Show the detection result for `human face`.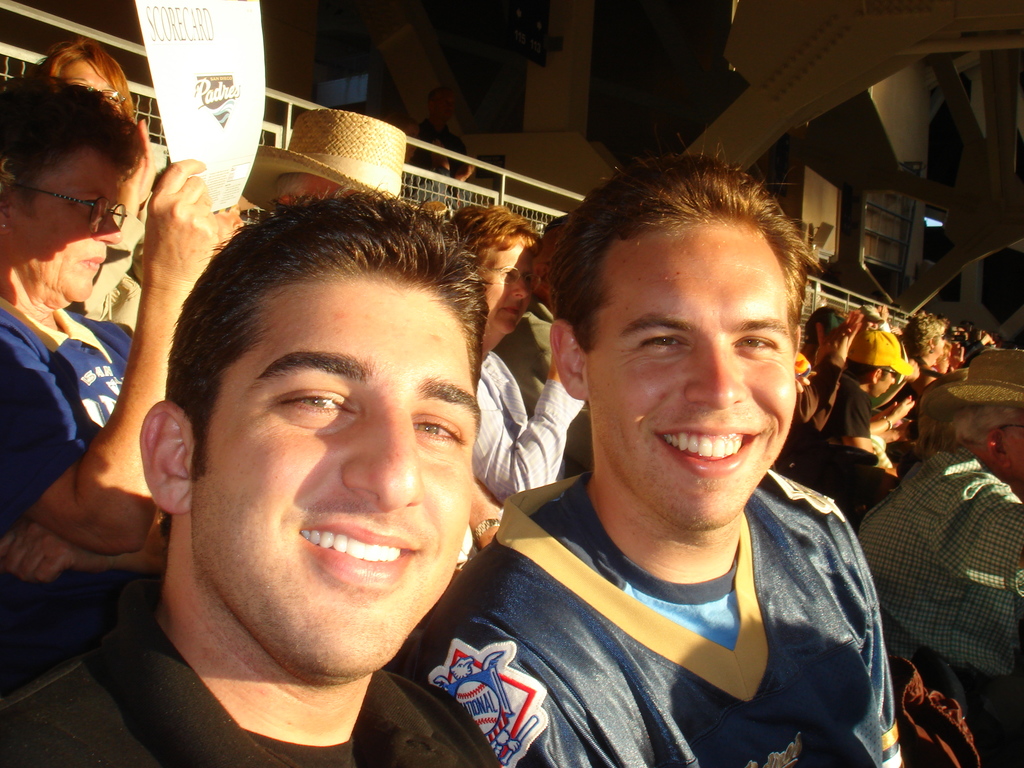
detection(205, 286, 483, 675).
